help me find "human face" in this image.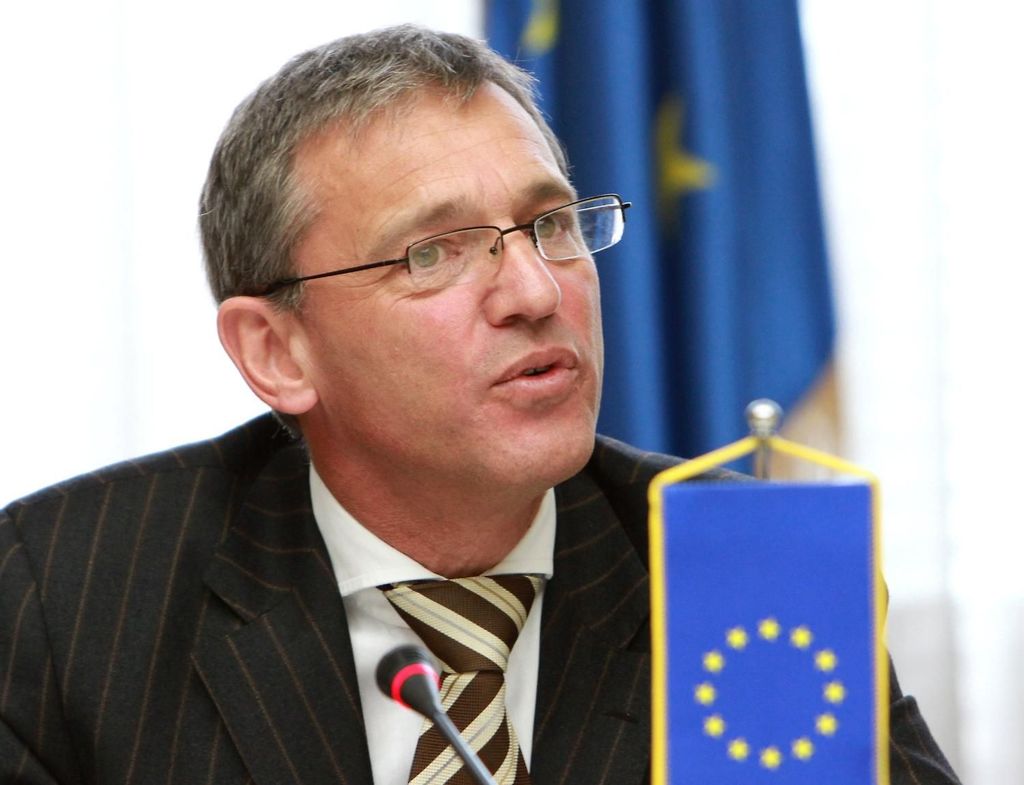
Found it: rect(317, 77, 601, 478).
